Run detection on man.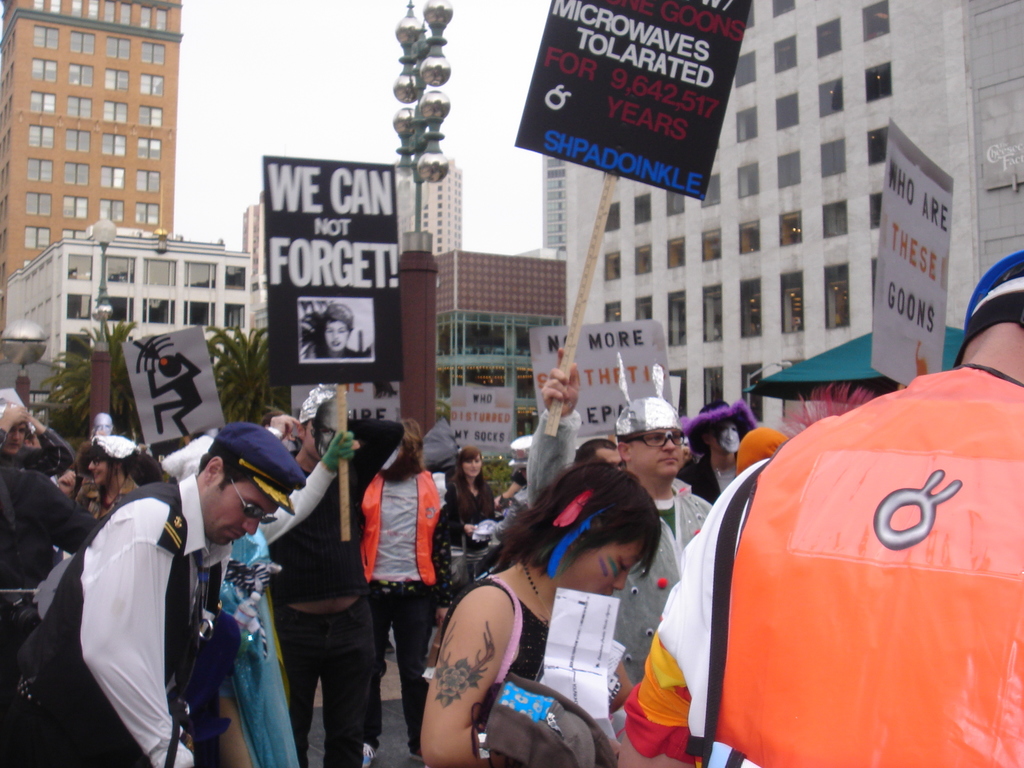
Result: <box>678,399,760,500</box>.
